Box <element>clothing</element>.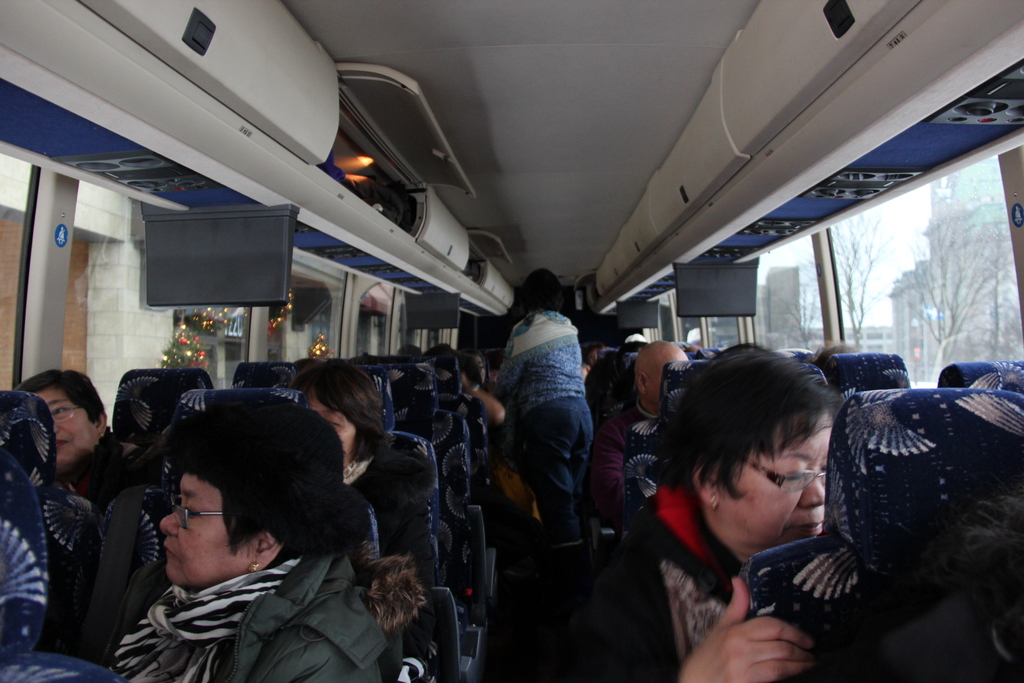
Rect(495, 316, 598, 534).
